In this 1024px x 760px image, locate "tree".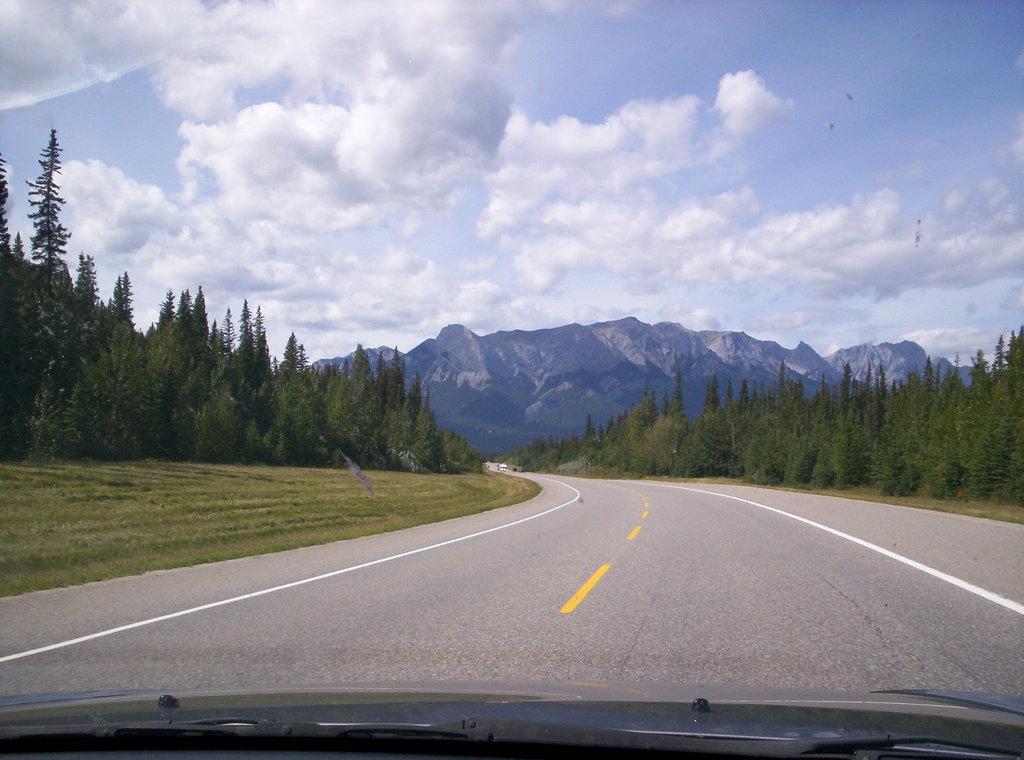
Bounding box: bbox(275, 332, 331, 474).
